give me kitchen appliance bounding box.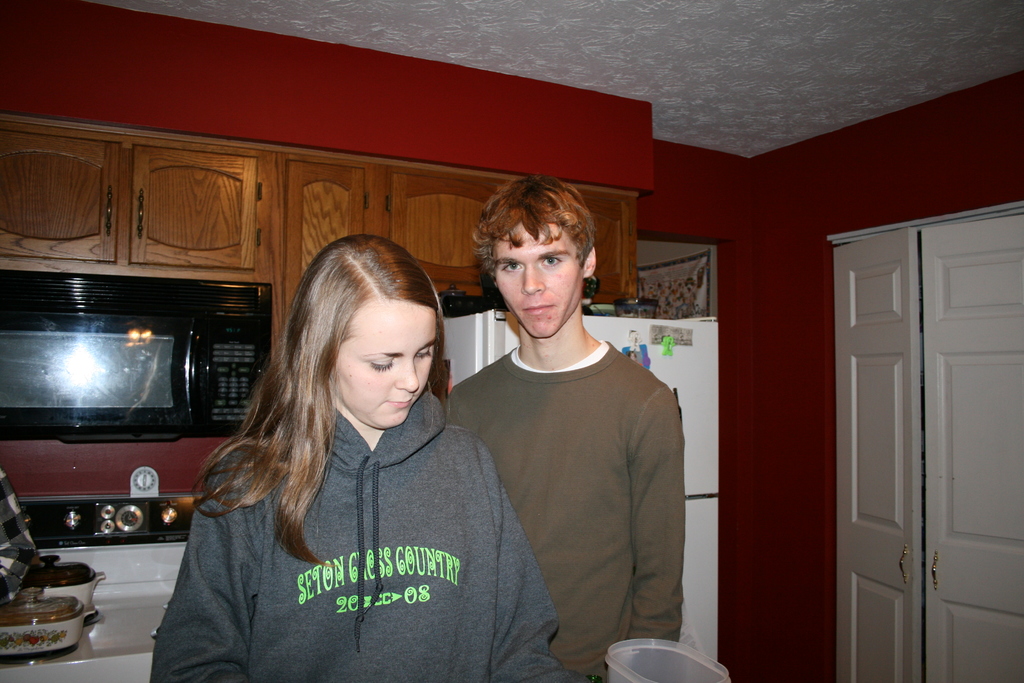
region(609, 639, 733, 682).
